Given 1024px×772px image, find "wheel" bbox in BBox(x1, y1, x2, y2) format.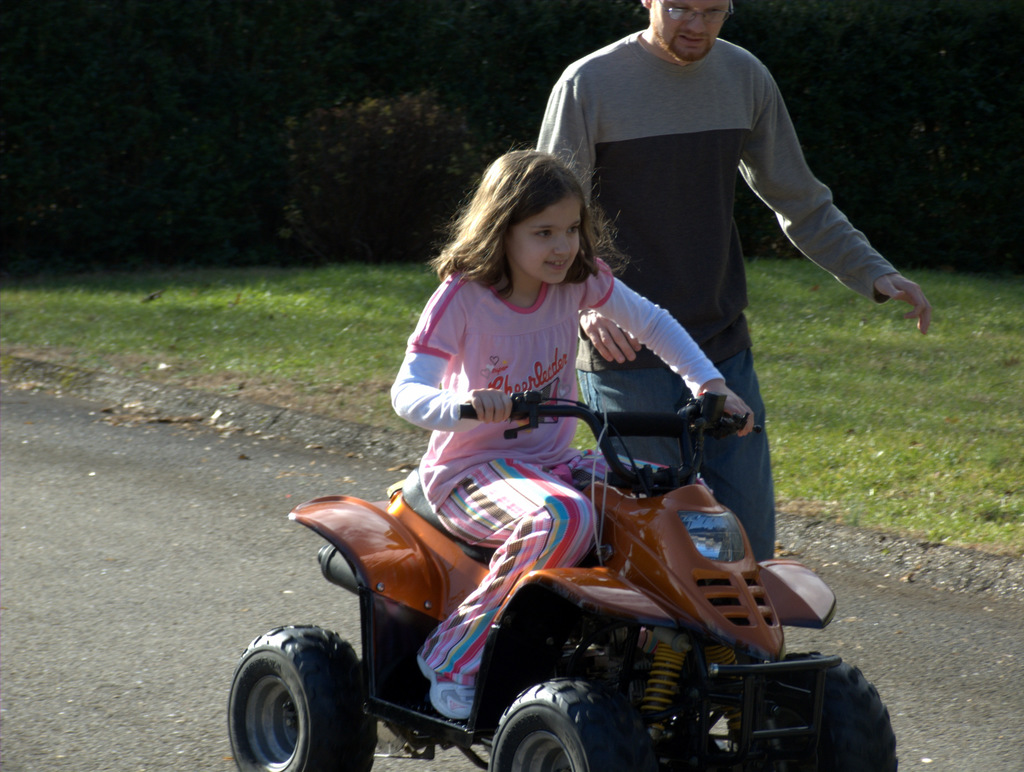
BBox(778, 650, 894, 771).
